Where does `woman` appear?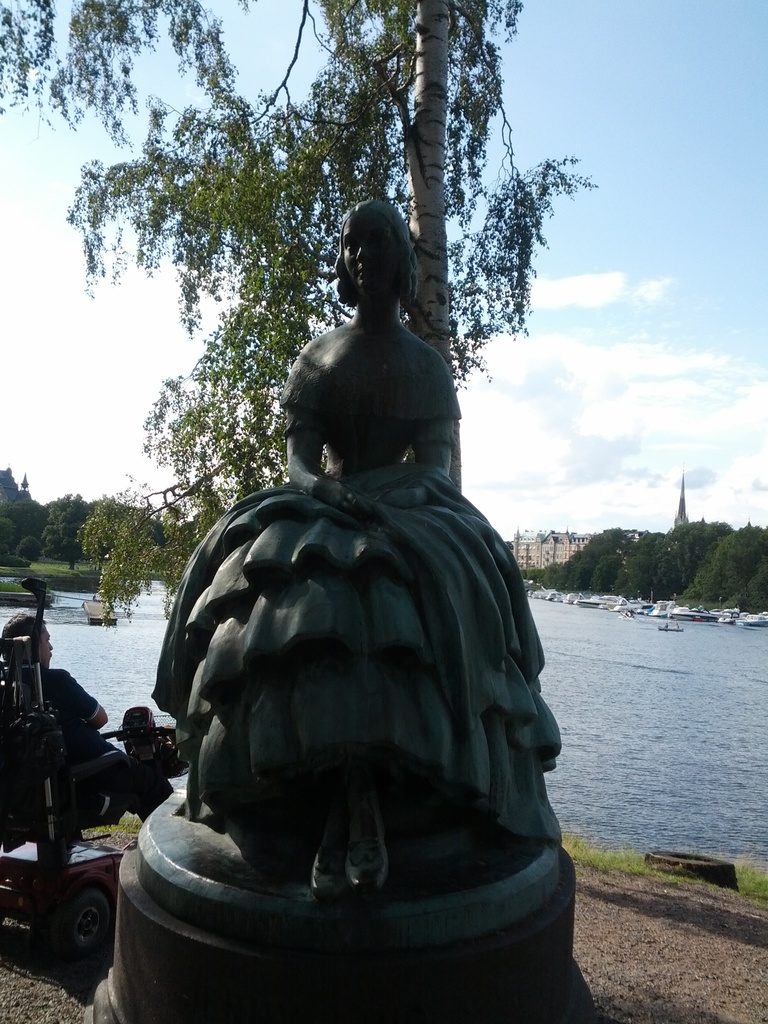
Appears at select_region(152, 198, 564, 903).
